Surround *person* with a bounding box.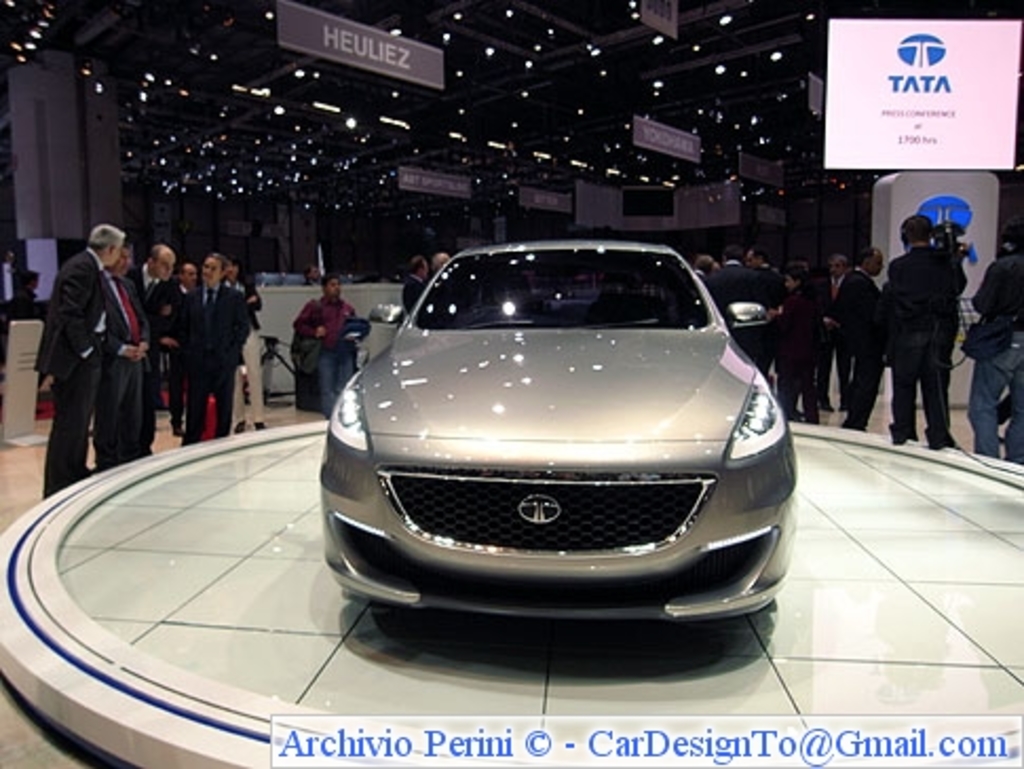
[885,211,967,448].
